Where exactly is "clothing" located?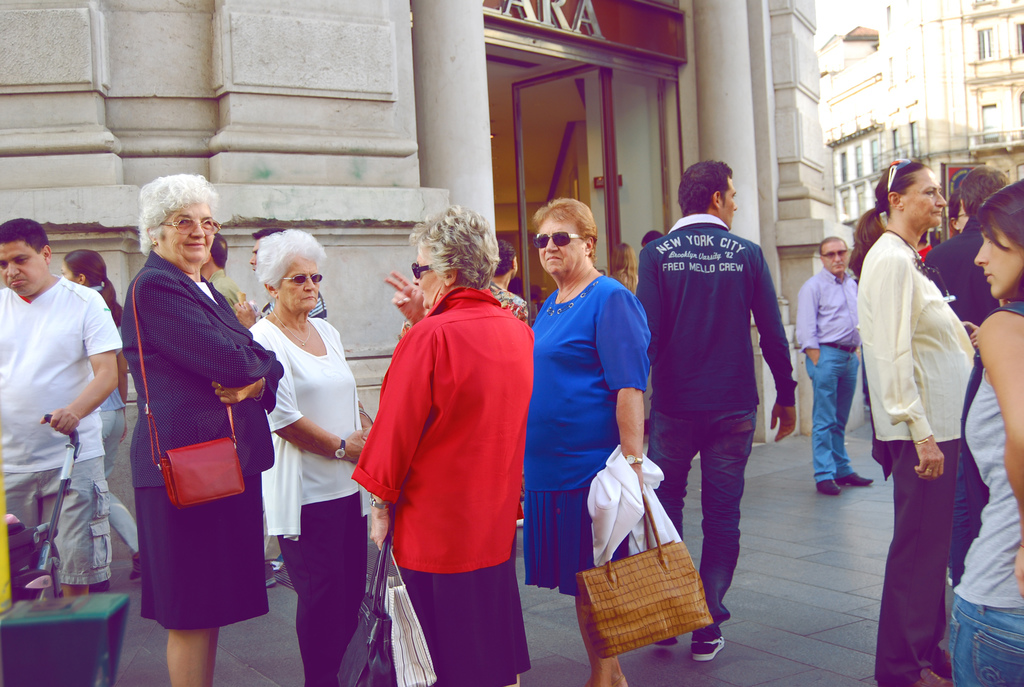
Its bounding box is 137/476/267/626.
